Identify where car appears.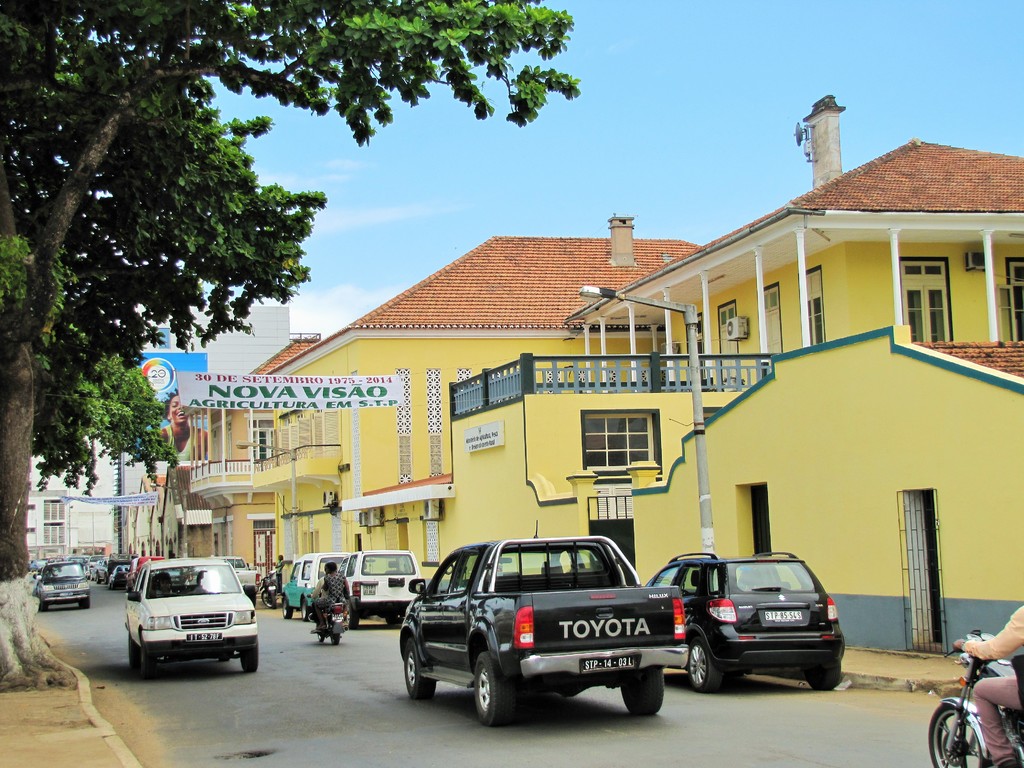
Appears at [x1=118, y1=565, x2=259, y2=681].
